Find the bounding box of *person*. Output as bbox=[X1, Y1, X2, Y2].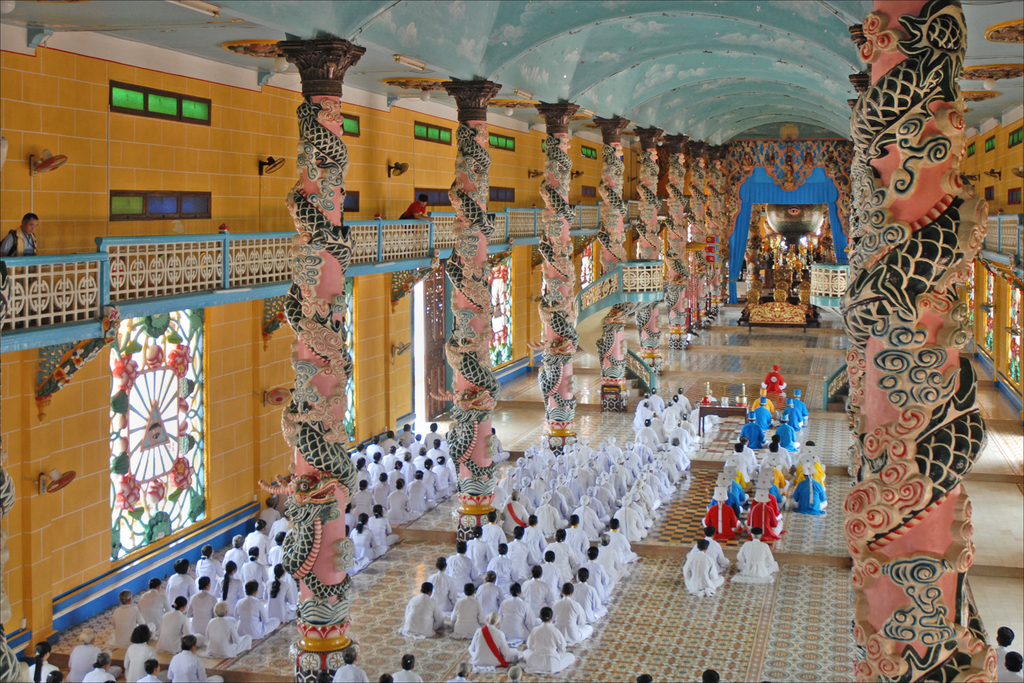
bbox=[993, 623, 1020, 657].
